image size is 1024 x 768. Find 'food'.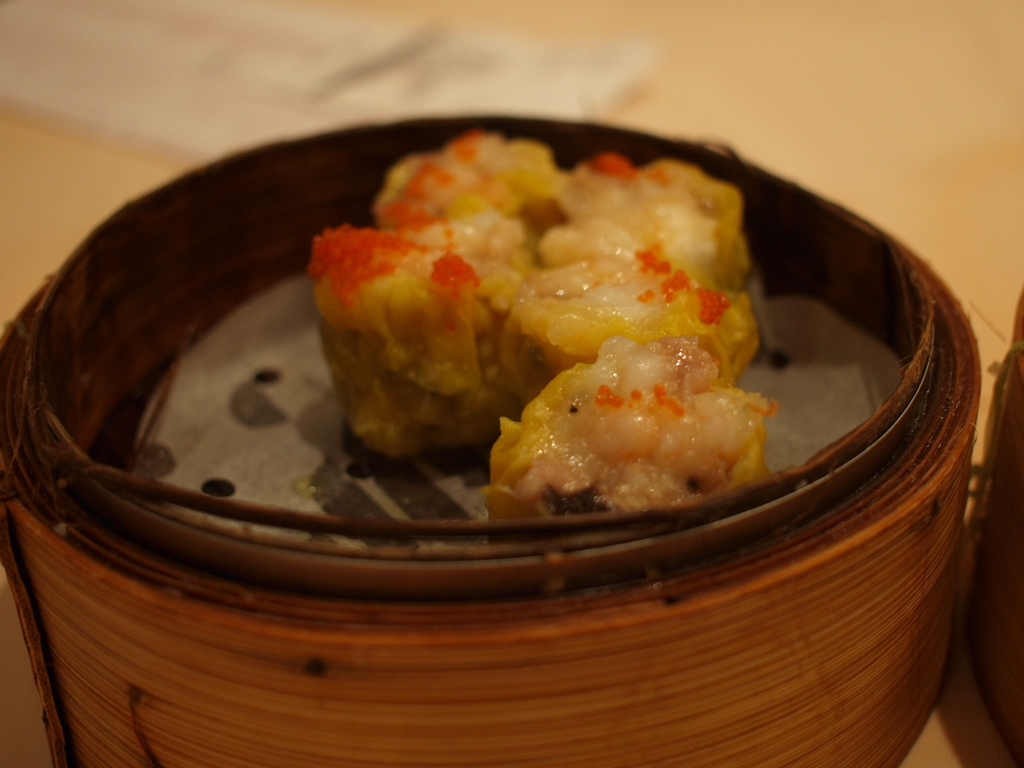
334/133/861/566.
